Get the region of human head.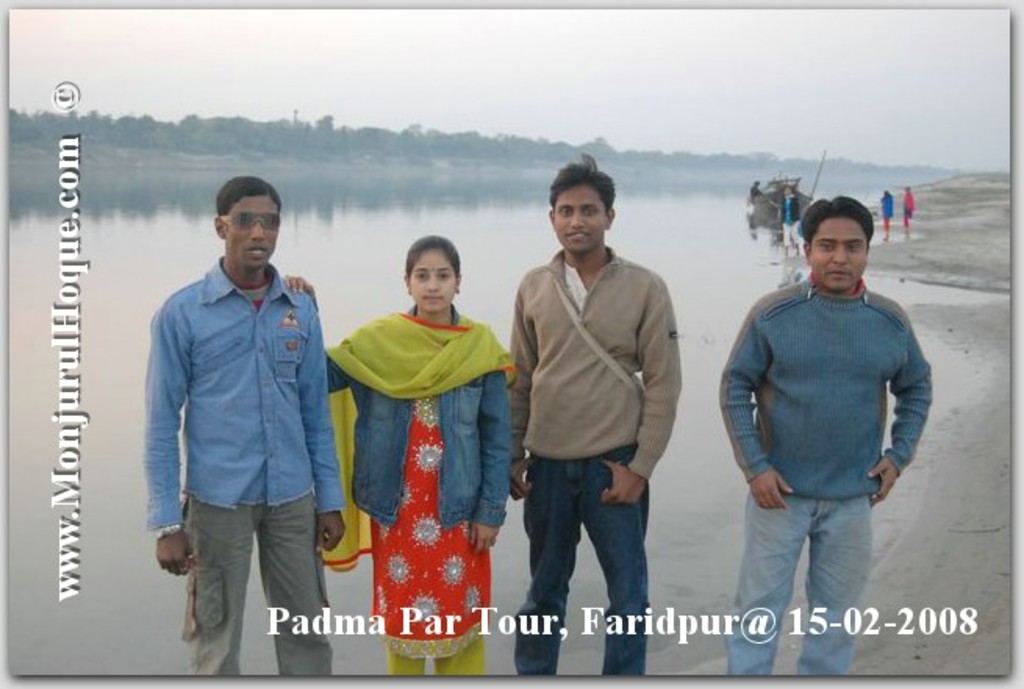
(x1=402, y1=233, x2=460, y2=312).
